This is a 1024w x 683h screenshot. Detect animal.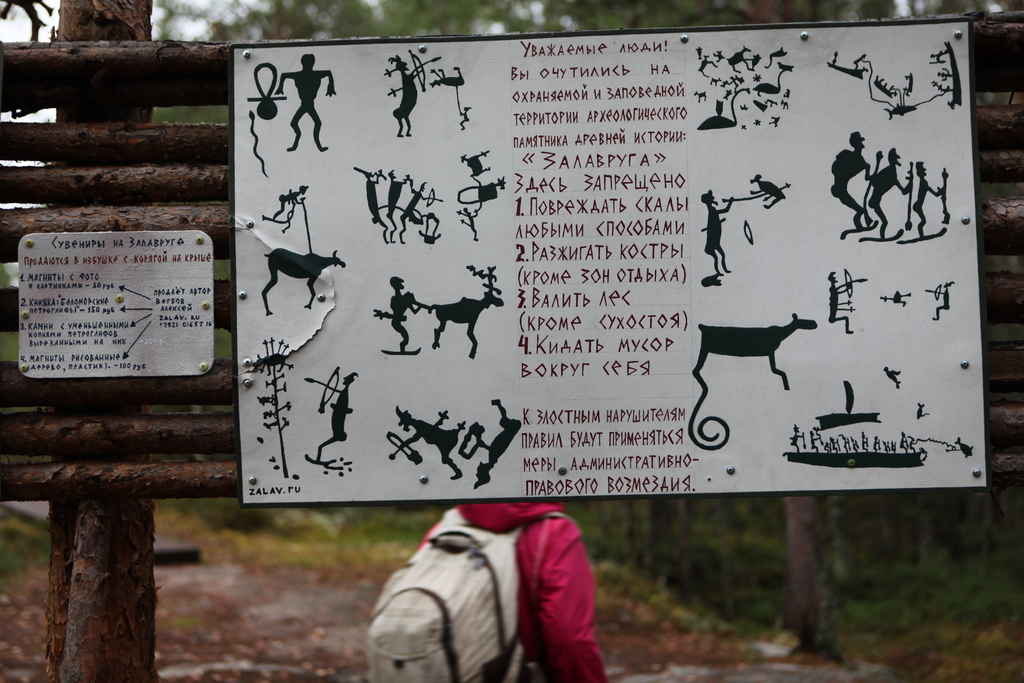
689 311 819 391.
